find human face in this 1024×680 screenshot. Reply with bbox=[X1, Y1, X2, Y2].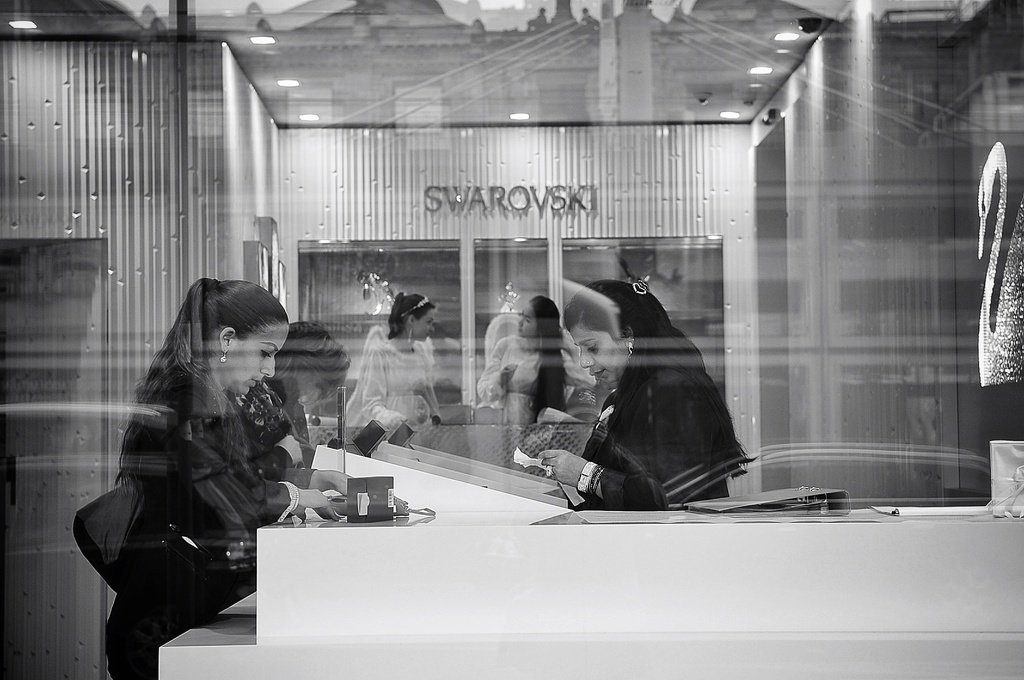
bbox=[229, 323, 284, 396].
